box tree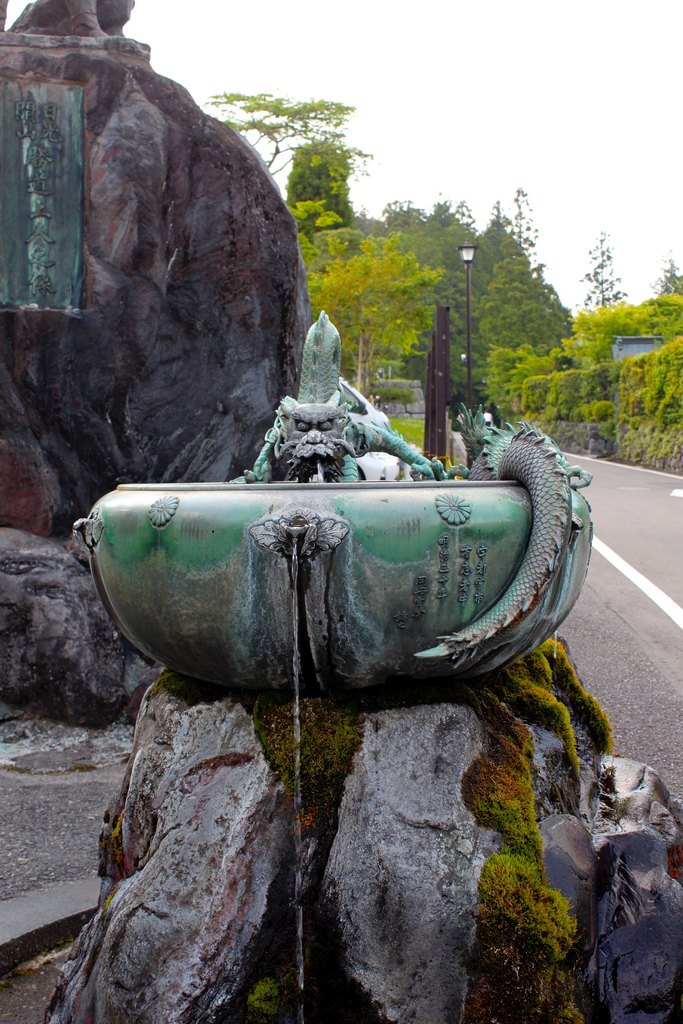
(x1=299, y1=225, x2=447, y2=388)
